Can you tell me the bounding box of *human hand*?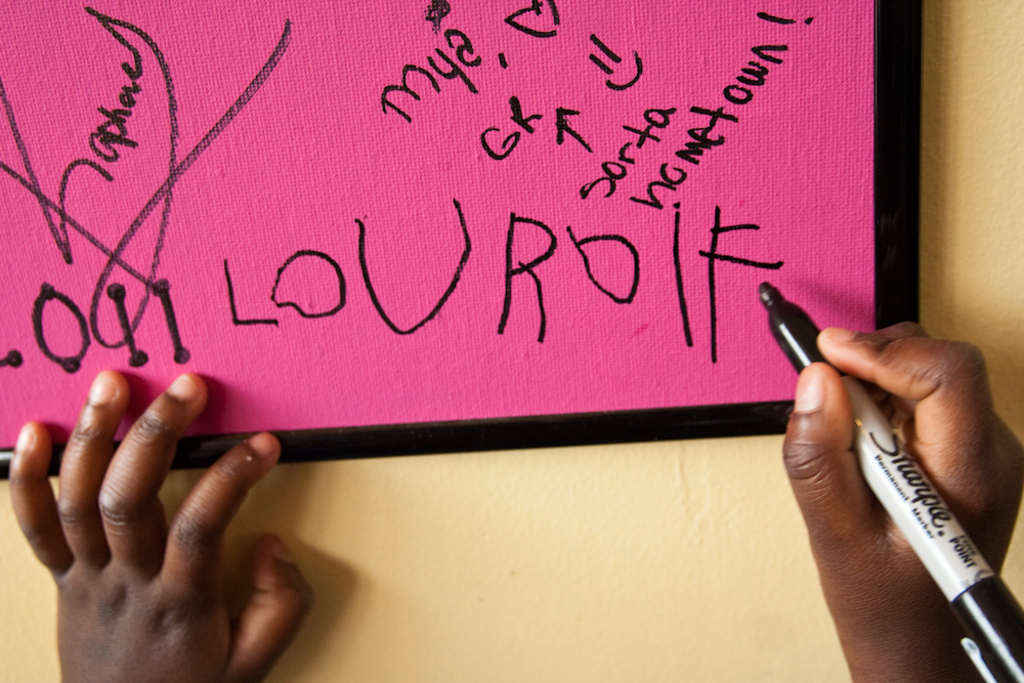
bbox=[777, 318, 1023, 682].
